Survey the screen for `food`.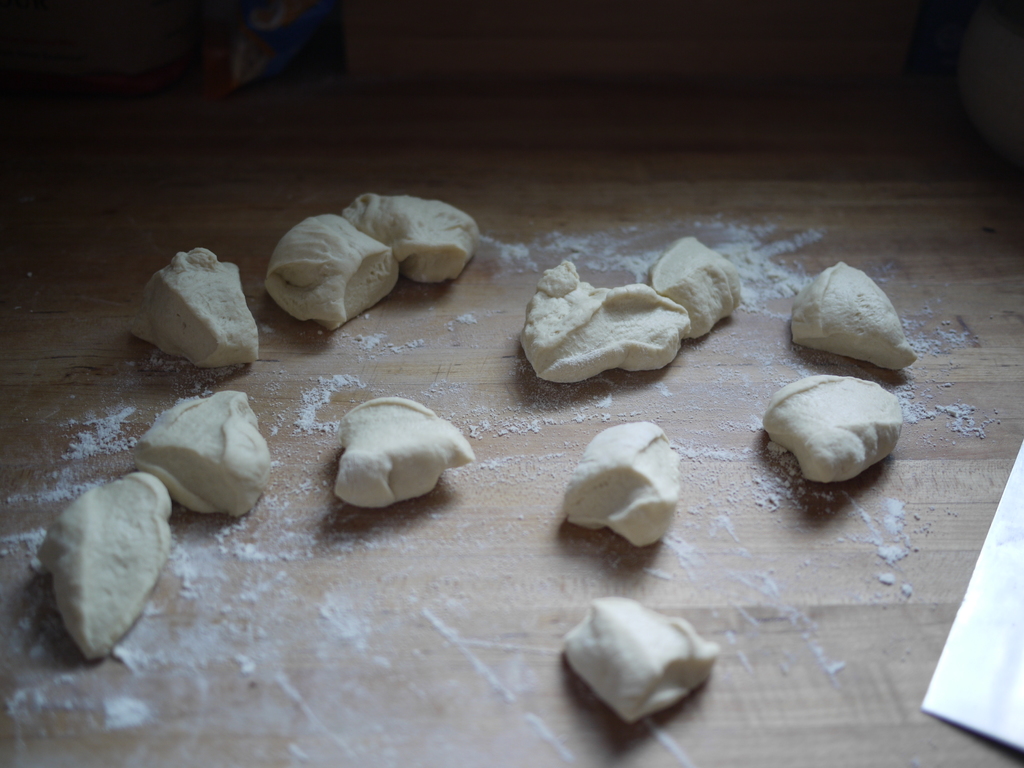
Survey found: l=133, t=249, r=259, b=368.
